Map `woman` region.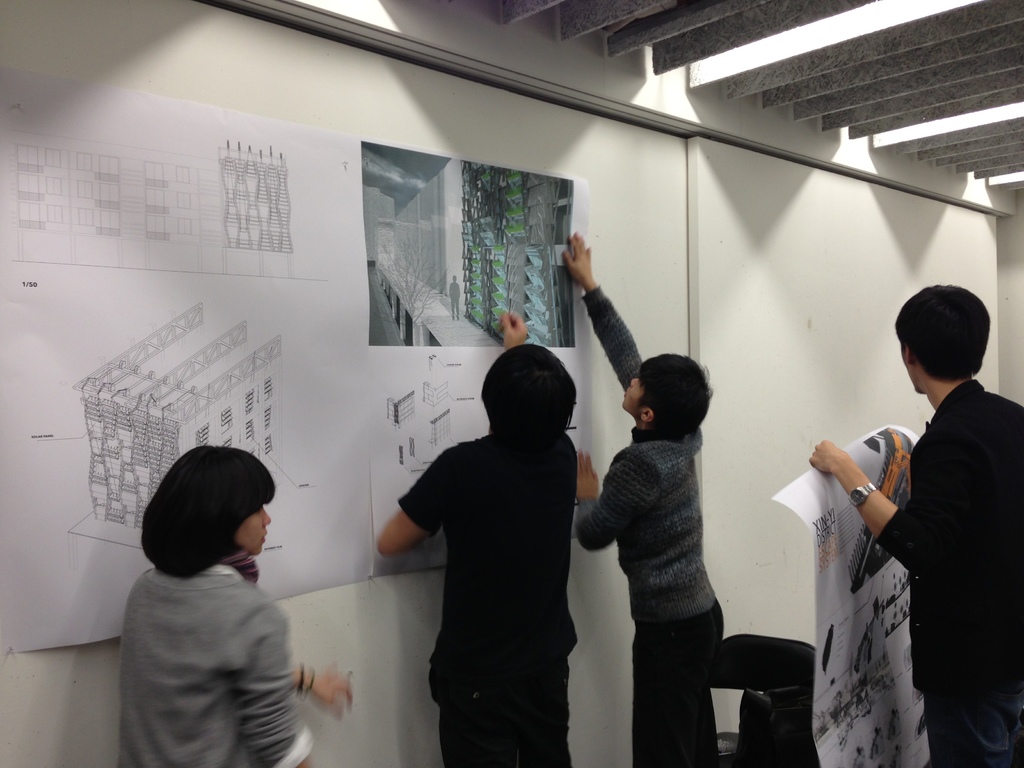
Mapped to {"x1": 90, "y1": 441, "x2": 333, "y2": 760}.
